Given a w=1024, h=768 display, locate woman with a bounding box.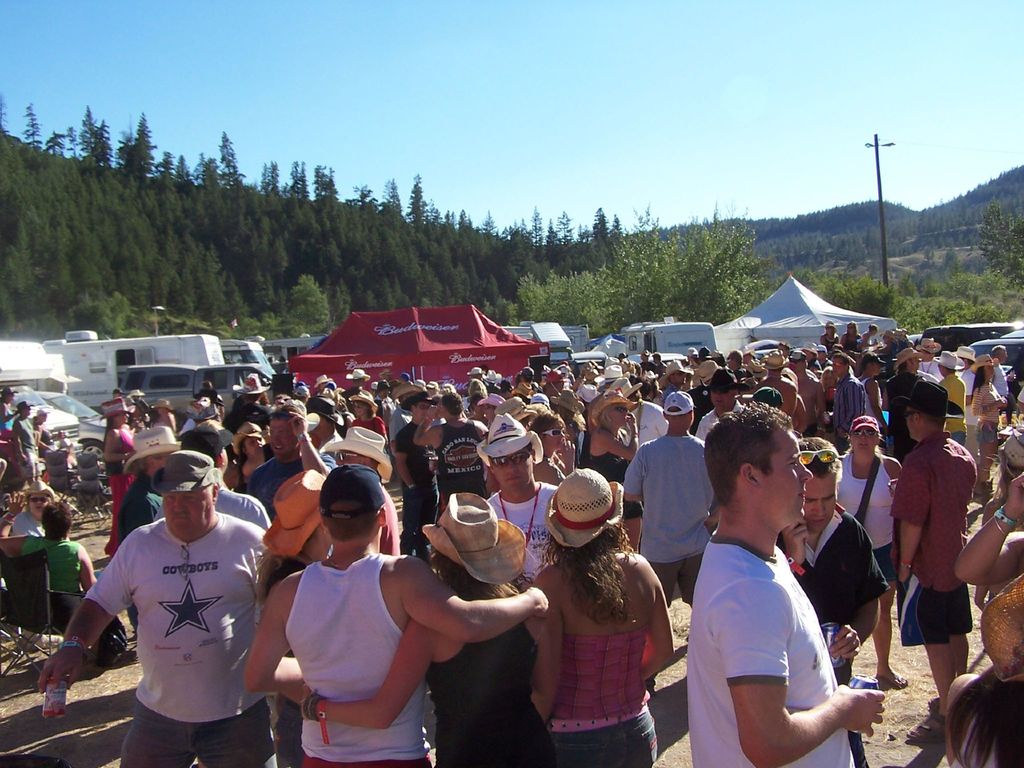
Located: [822,323,838,349].
